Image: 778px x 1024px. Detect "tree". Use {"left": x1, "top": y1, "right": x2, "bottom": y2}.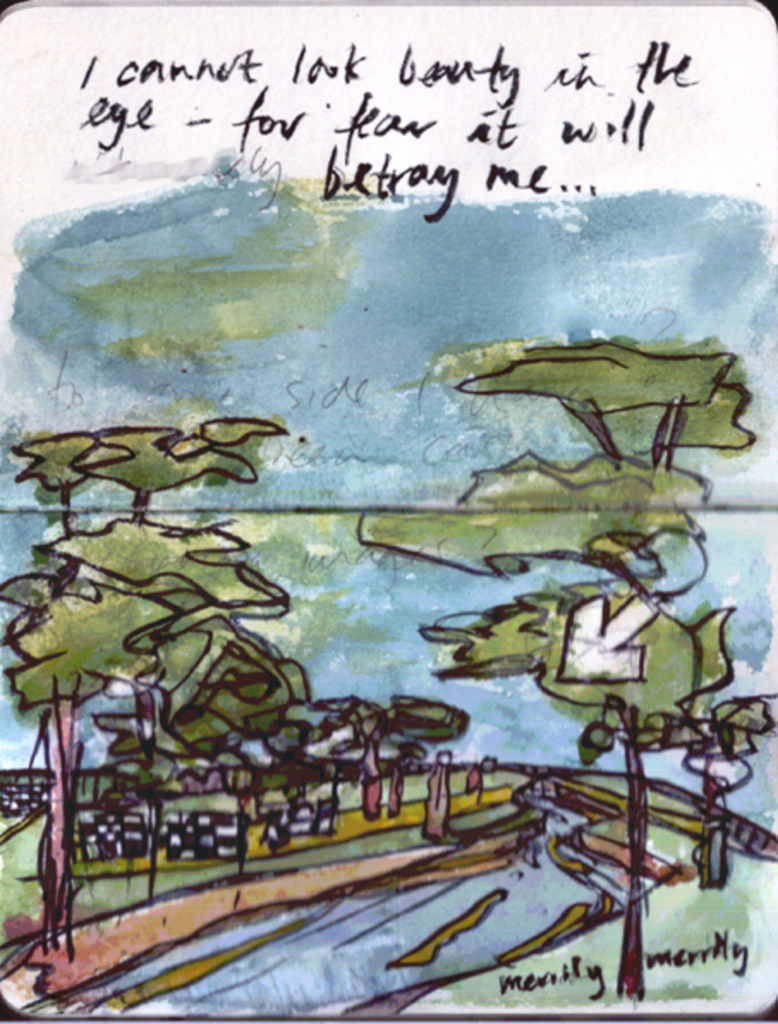
{"left": 5, "top": 411, "right": 294, "bottom": 773}.
